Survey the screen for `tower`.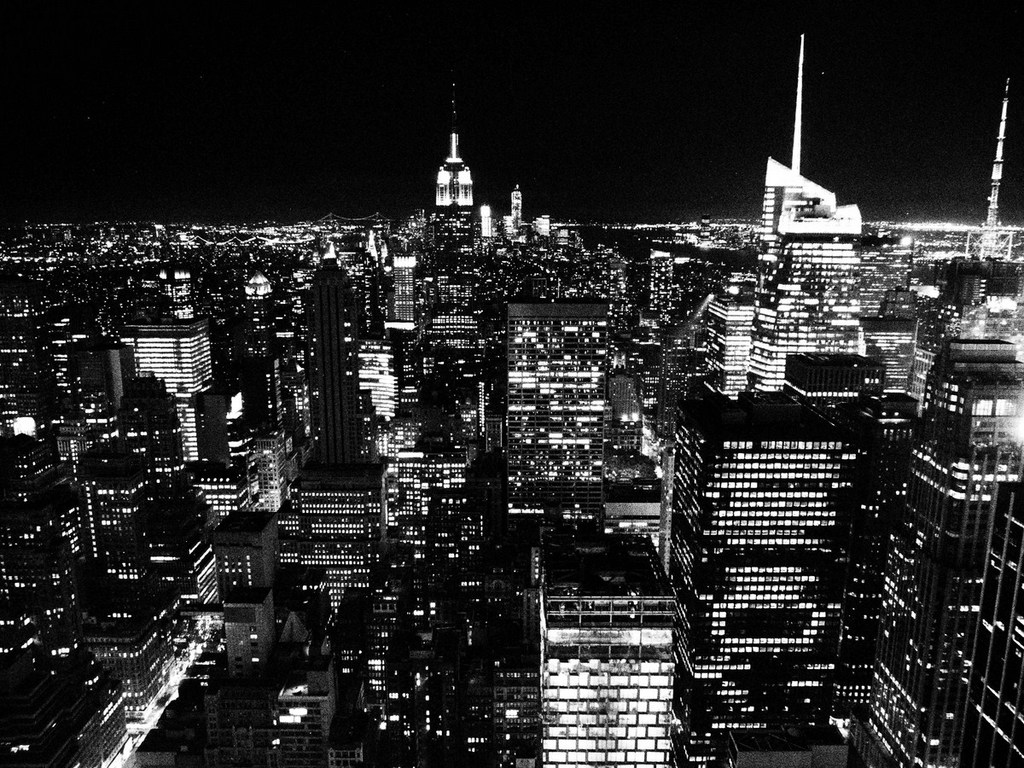
Survey found: box(985, 82, 1007, 264).
